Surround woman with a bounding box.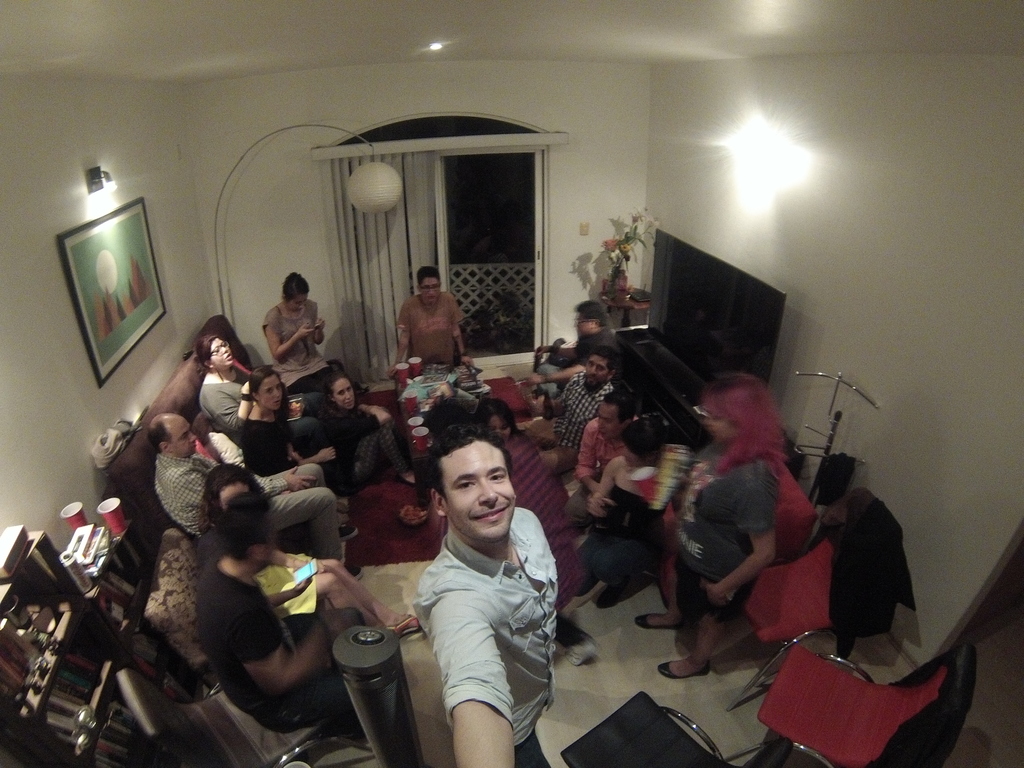
box(572, 419, 684, 611).
